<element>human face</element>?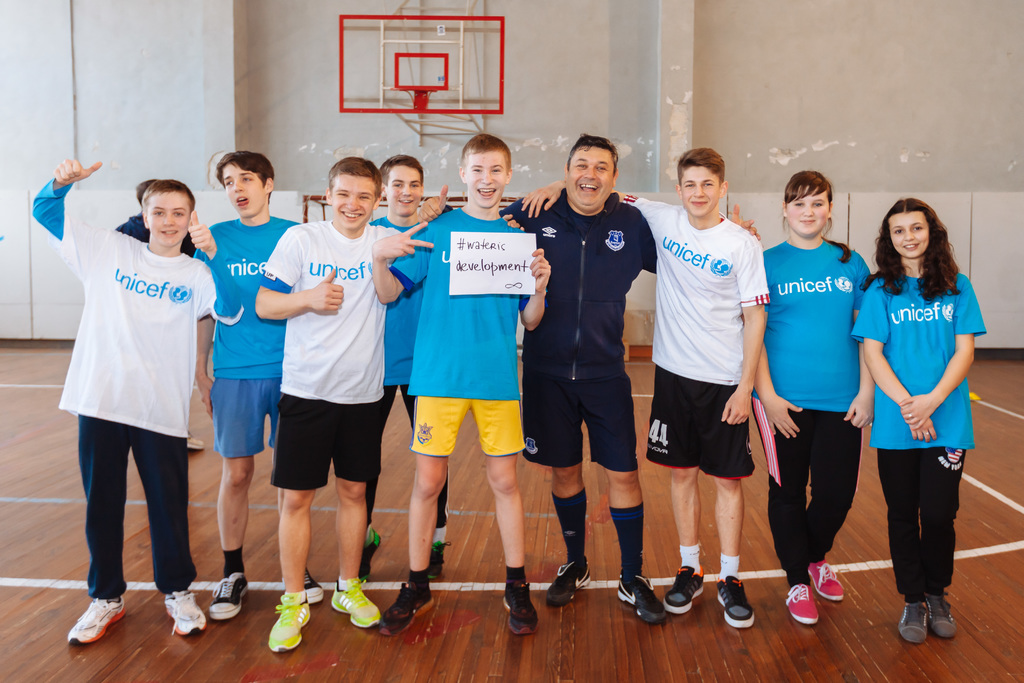
[x1=463, y1=155, x2=507, y2=209]
